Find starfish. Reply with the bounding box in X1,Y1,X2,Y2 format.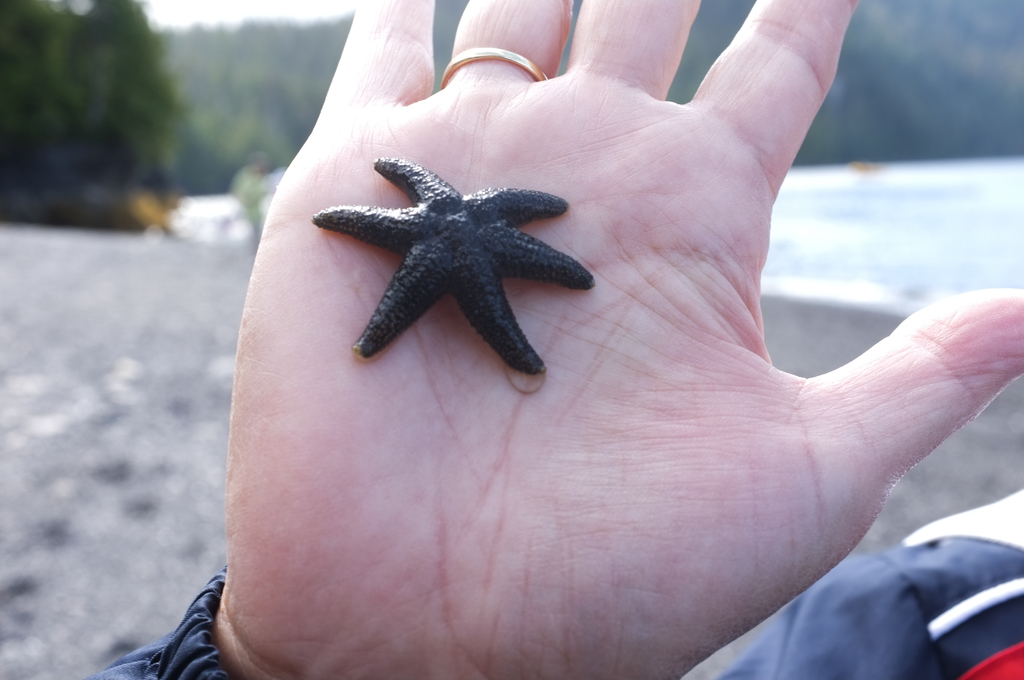
314,152,593,374.
